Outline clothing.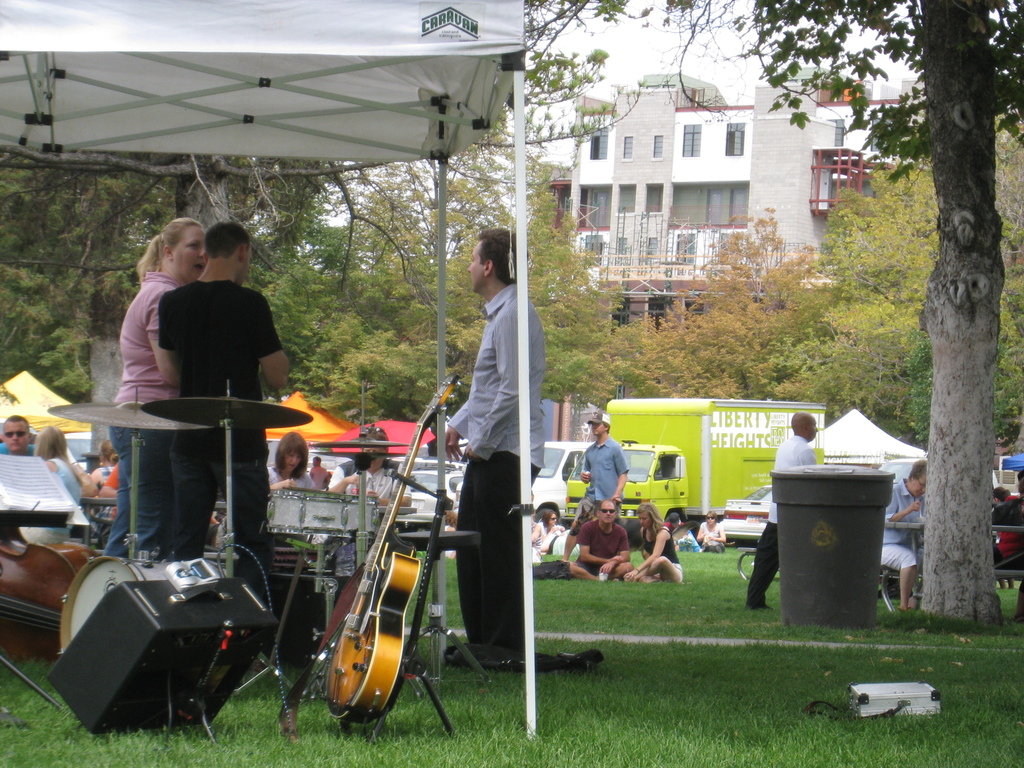
Outline: {"left": 577, "top": 438, "right": 627, "bottom": 535}.
